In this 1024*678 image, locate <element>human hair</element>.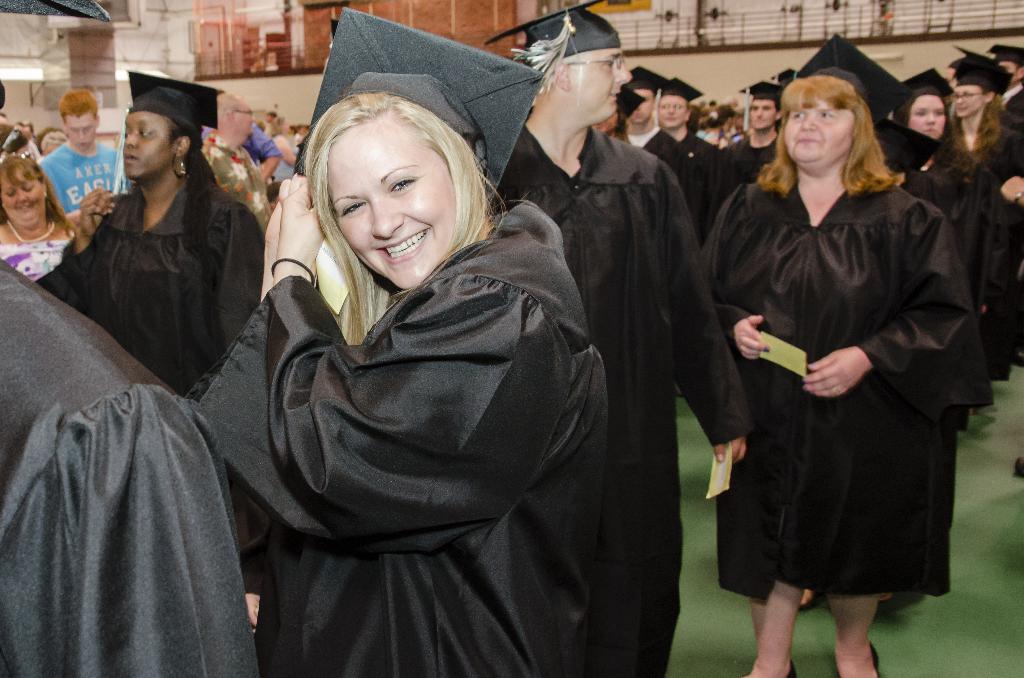
Bounding box: l=216, t=93, r=239, b=118.
